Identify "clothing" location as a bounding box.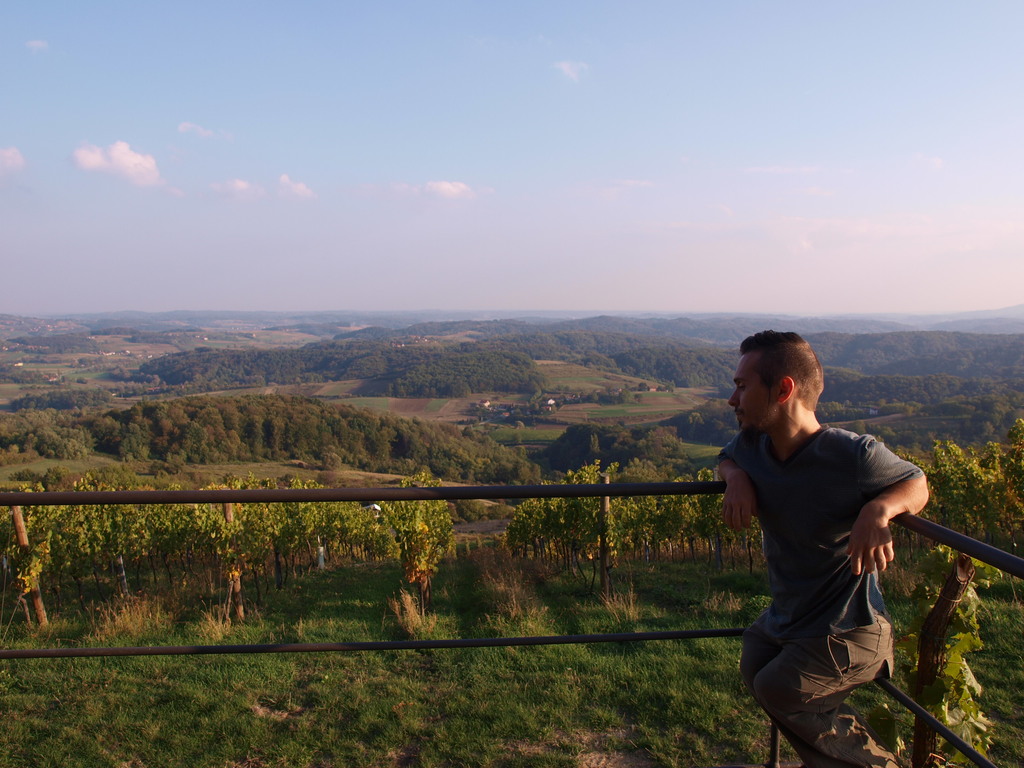
x1=712, y1=413, x2=932, y2=767.
